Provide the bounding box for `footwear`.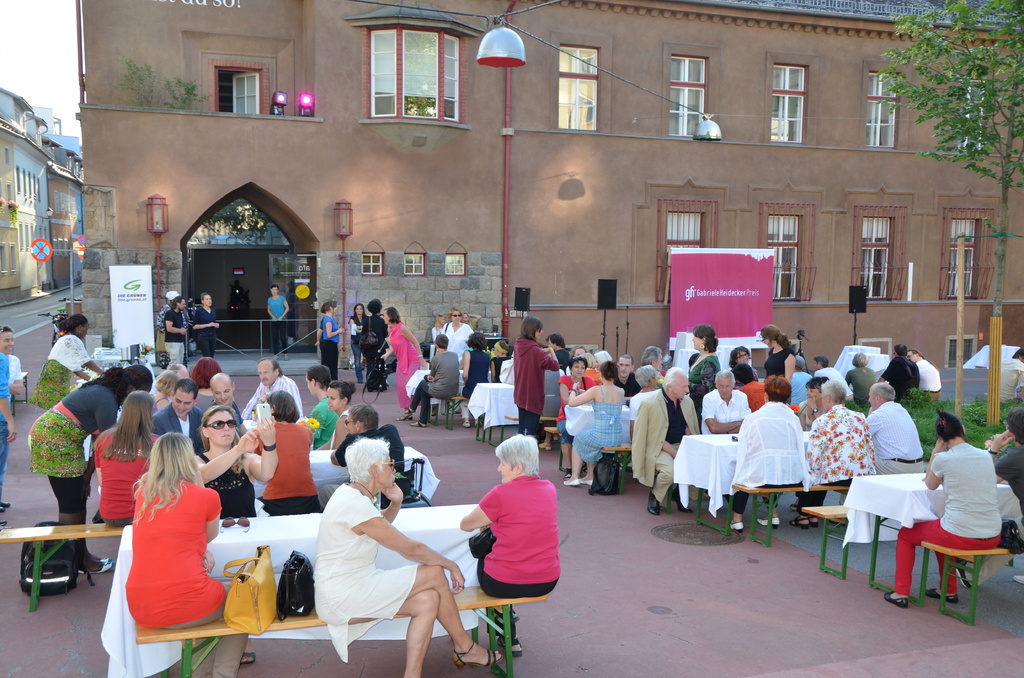
{"x1": 99, "y1": 551, "x2": 110, "y2": 563}.
